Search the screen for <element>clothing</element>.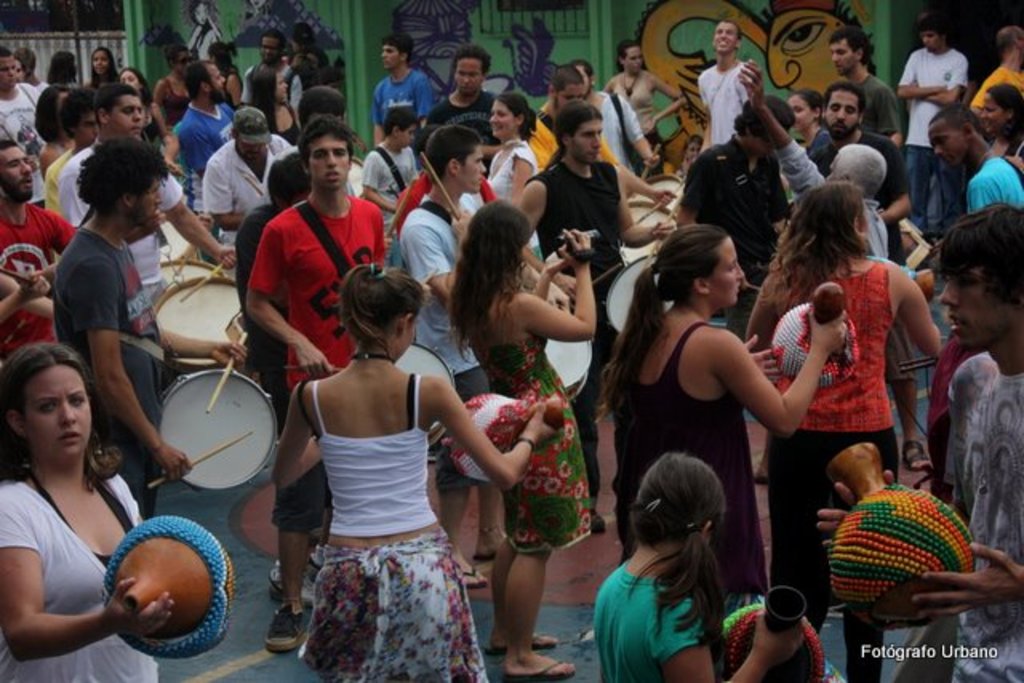
Found at {"left": 0, "top": 198, "right": 85, "bottom": 278}.
